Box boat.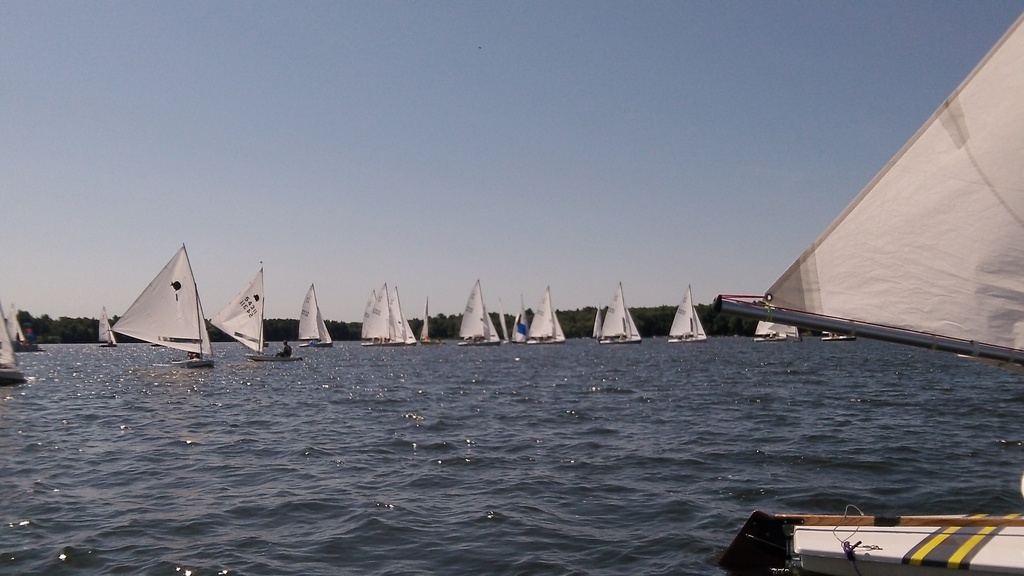
Rect(749, 319, 801, 342).
